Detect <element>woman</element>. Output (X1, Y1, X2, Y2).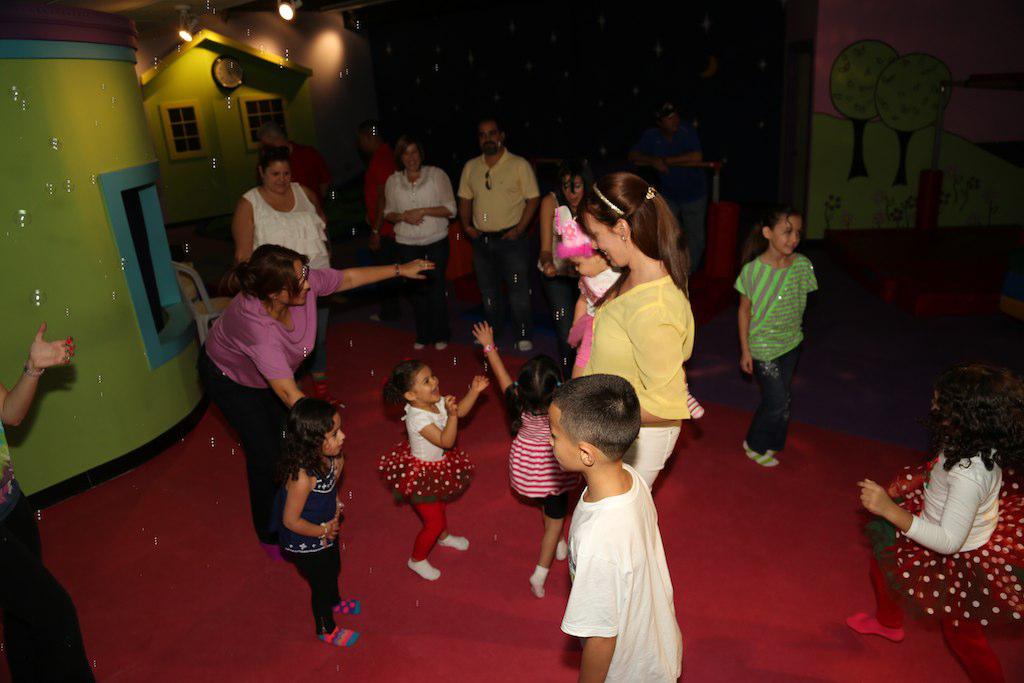
(0, 323, 102, 682).
